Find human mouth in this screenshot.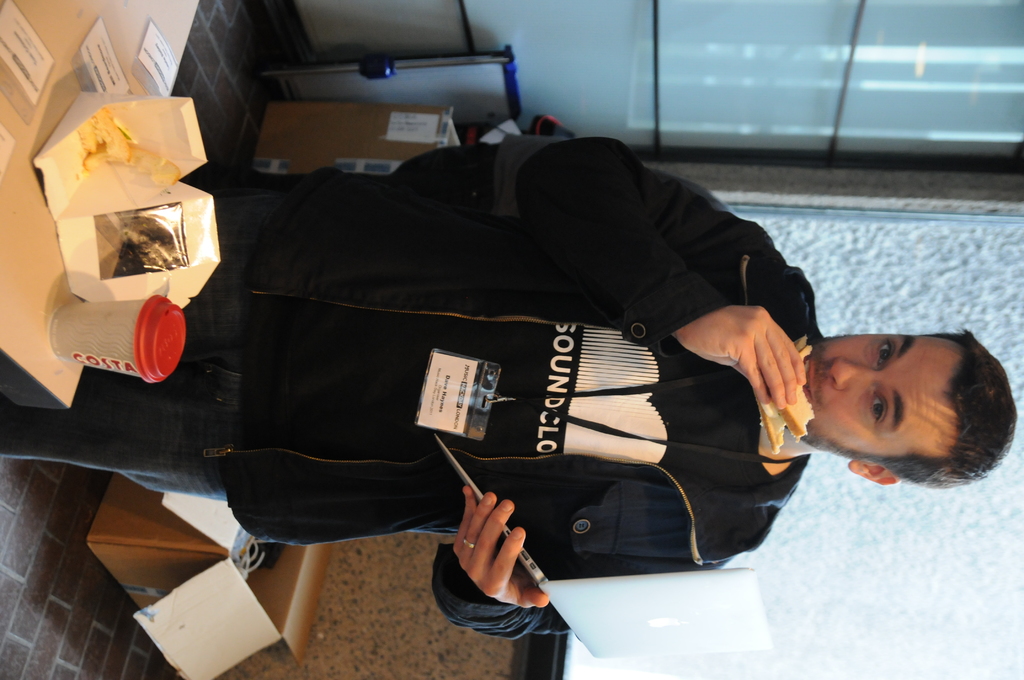
The bounding box for human mouth is [799,353,816,401].
